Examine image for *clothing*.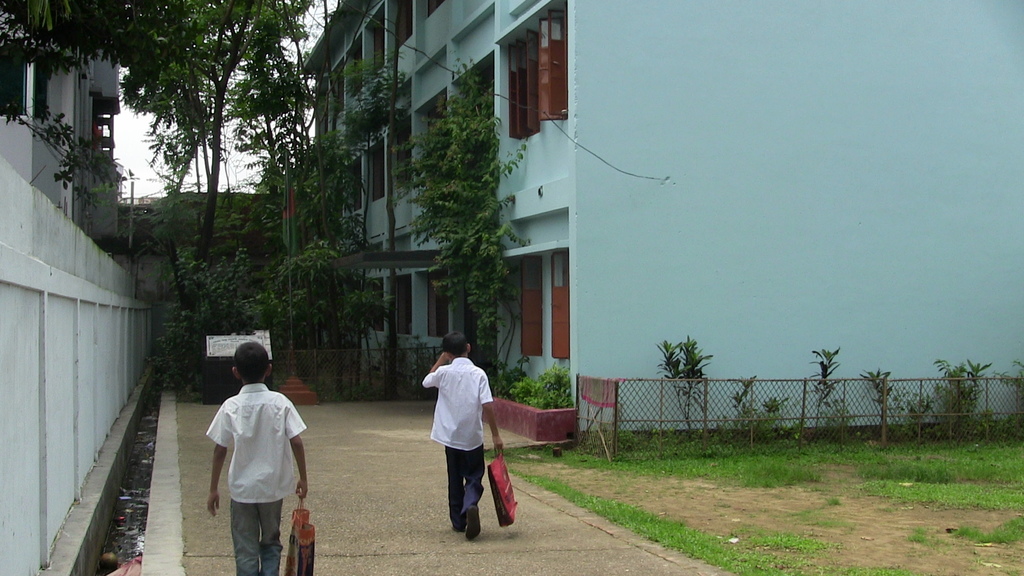
Examination result: locate(206, 364, 305, 554).
